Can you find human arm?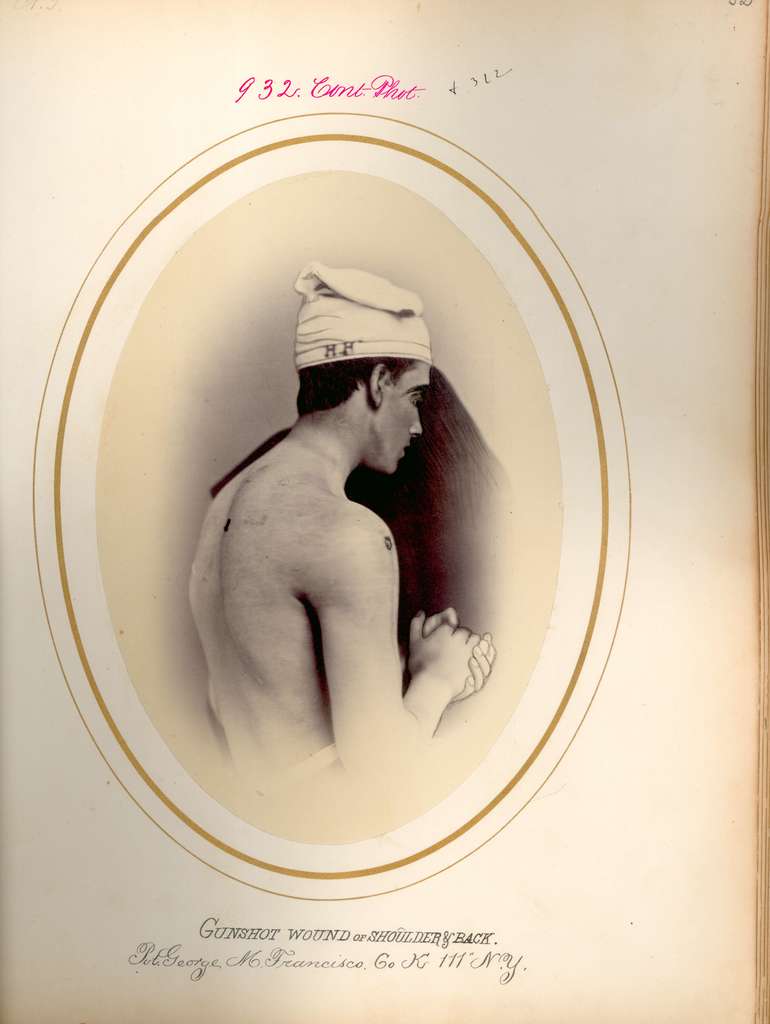
Yes, bounding box: Rect(309, 519, 489, 782).
